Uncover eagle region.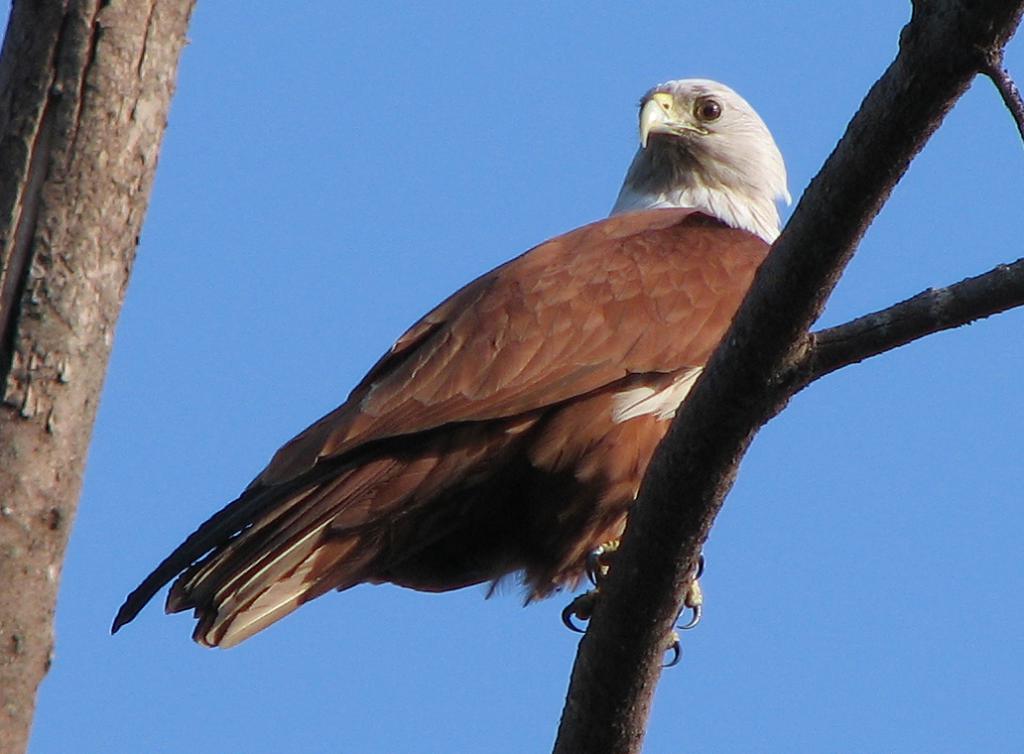
Uncovered: left=104, top=75, right=795, bottom=674.
